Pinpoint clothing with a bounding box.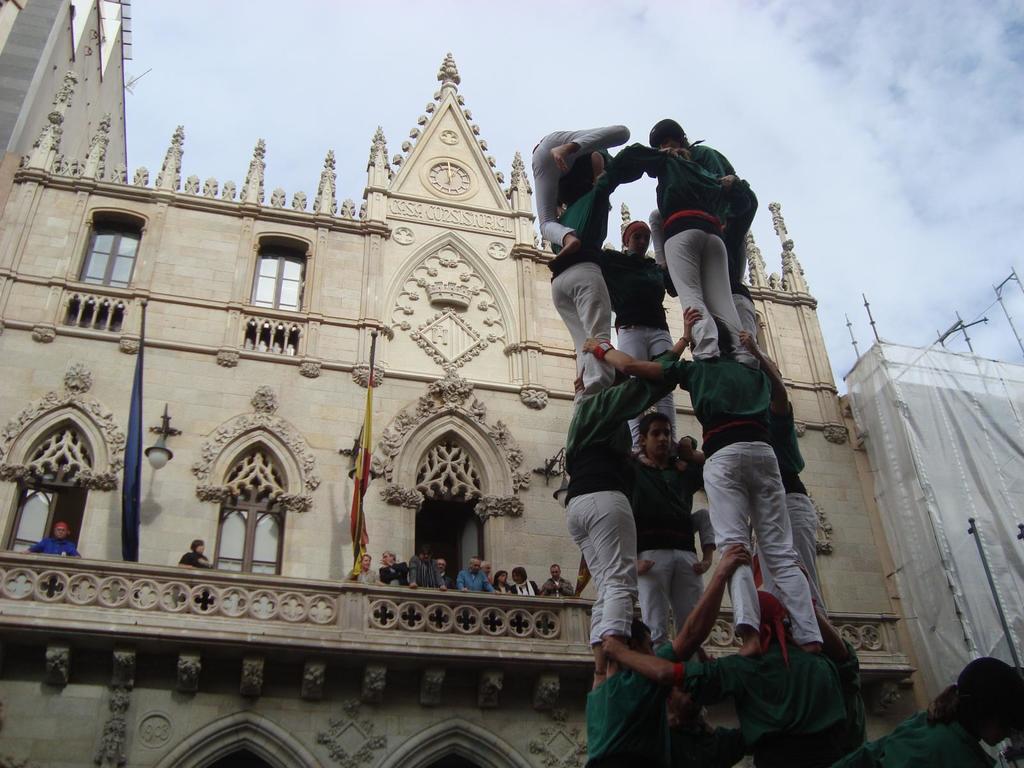
left=614, top=143, right=760, bottom=360.
